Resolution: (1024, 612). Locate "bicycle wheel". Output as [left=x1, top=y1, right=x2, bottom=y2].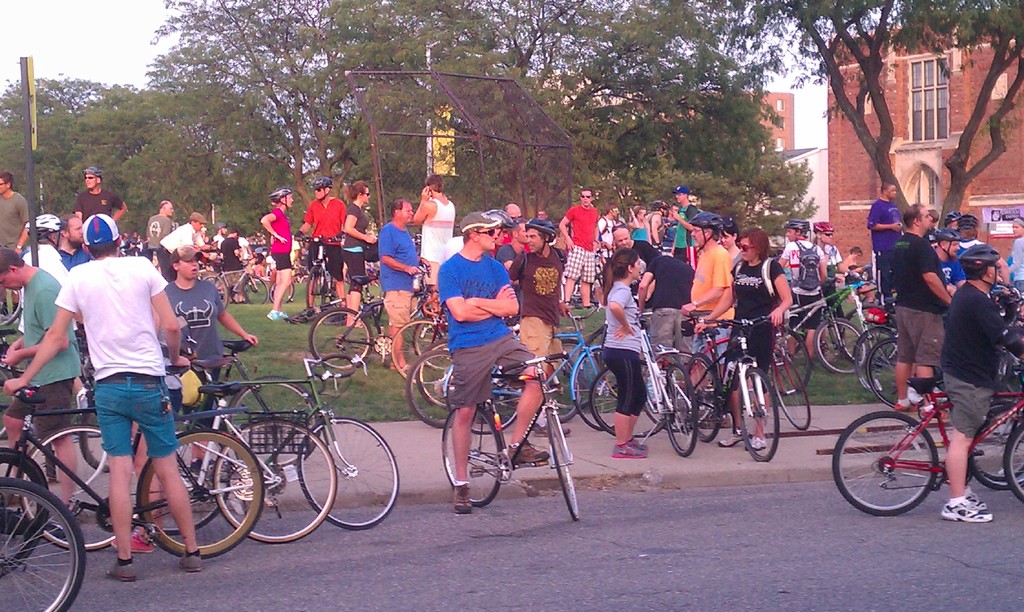
[left=965, top=405, right=1023, bottom=490].
